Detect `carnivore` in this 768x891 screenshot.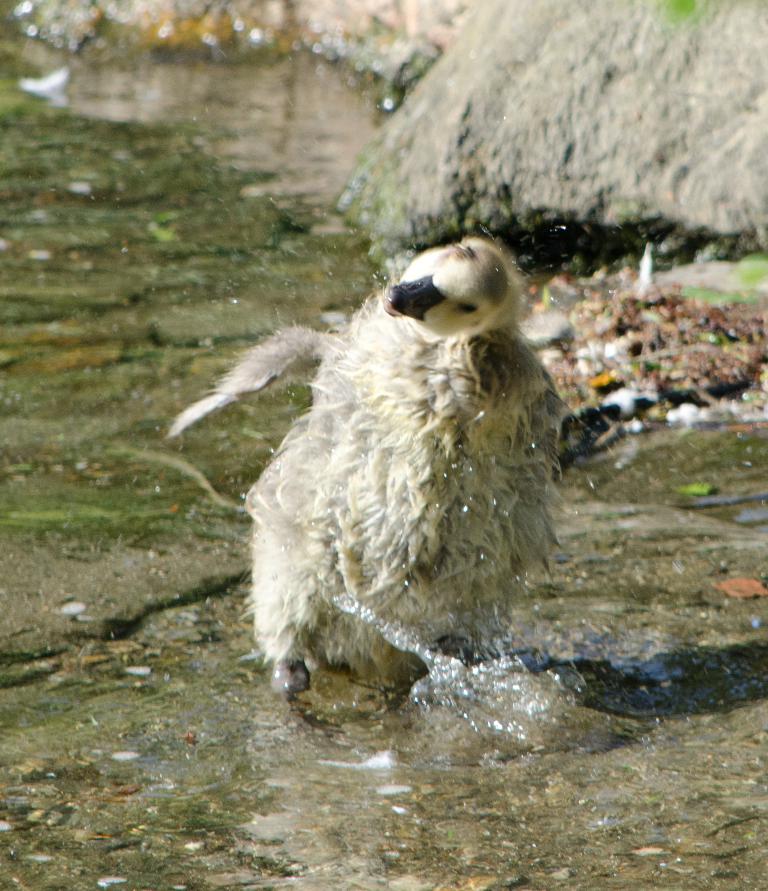
Detection: BBox(153, 217, 593, 750).
